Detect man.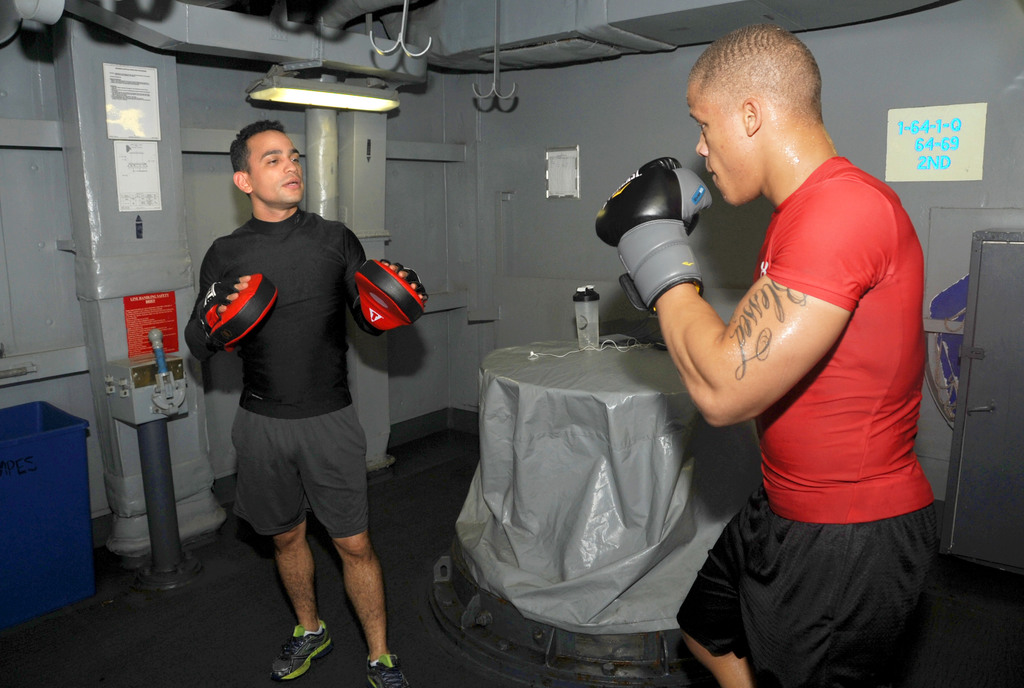
Detected at l=182, t=118, r=431, b=687.
